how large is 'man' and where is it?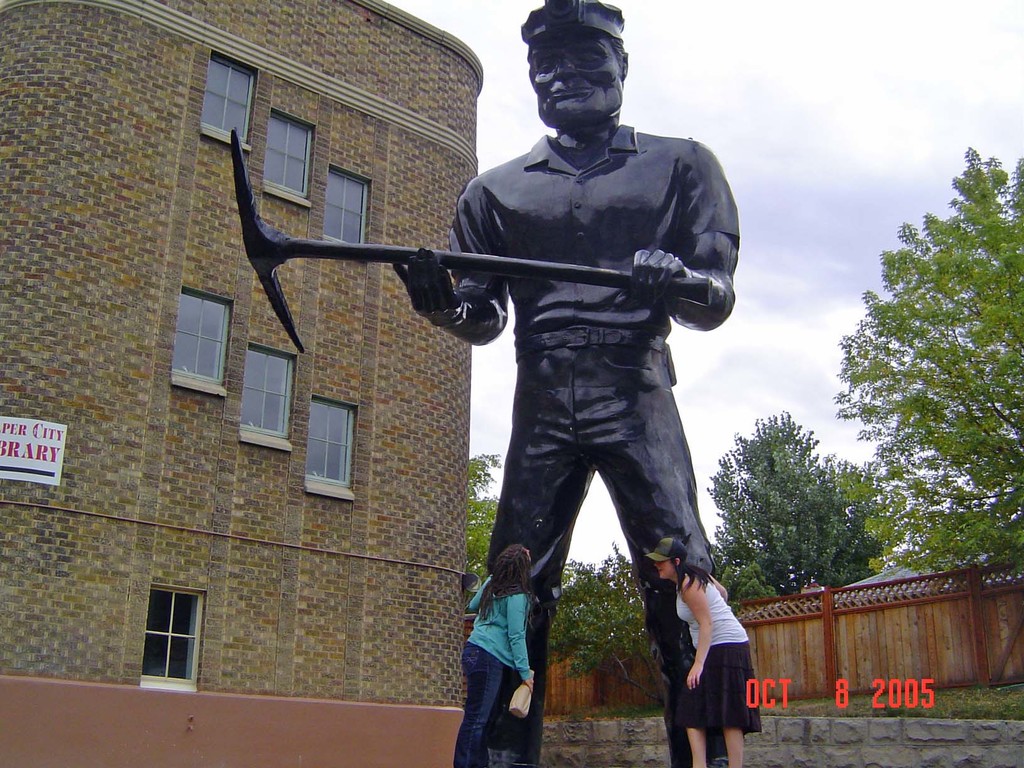
Bounding box: detection(657, 547, 763, 762).
